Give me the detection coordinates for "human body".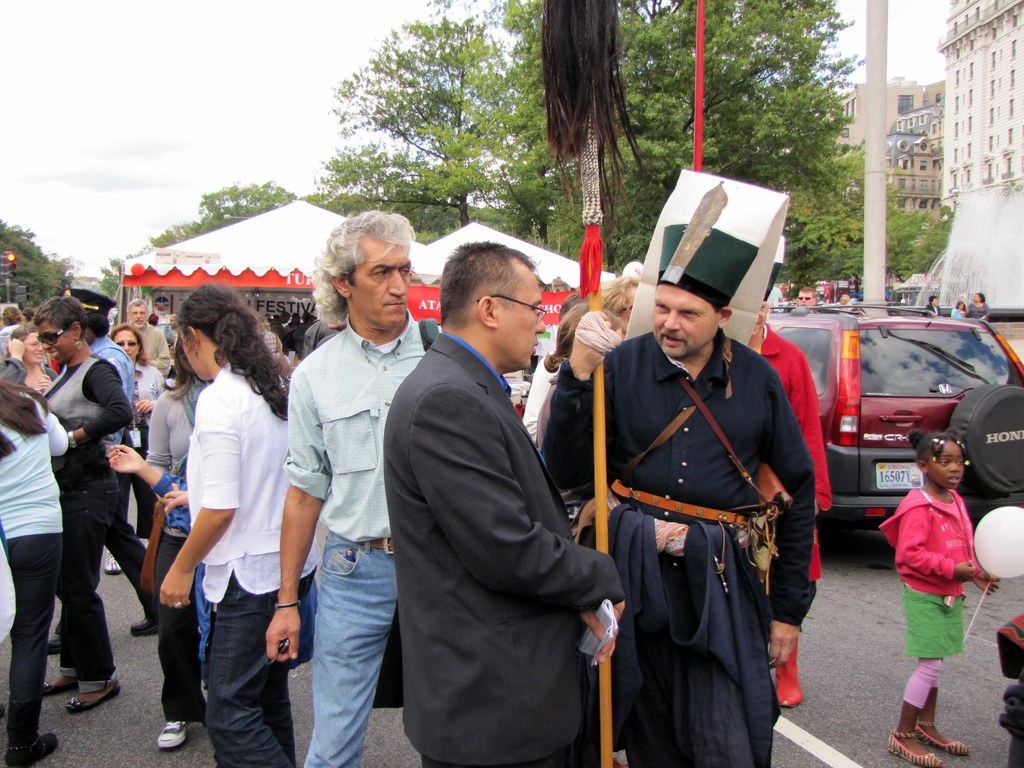
<box>146,268,290,760</box>.
